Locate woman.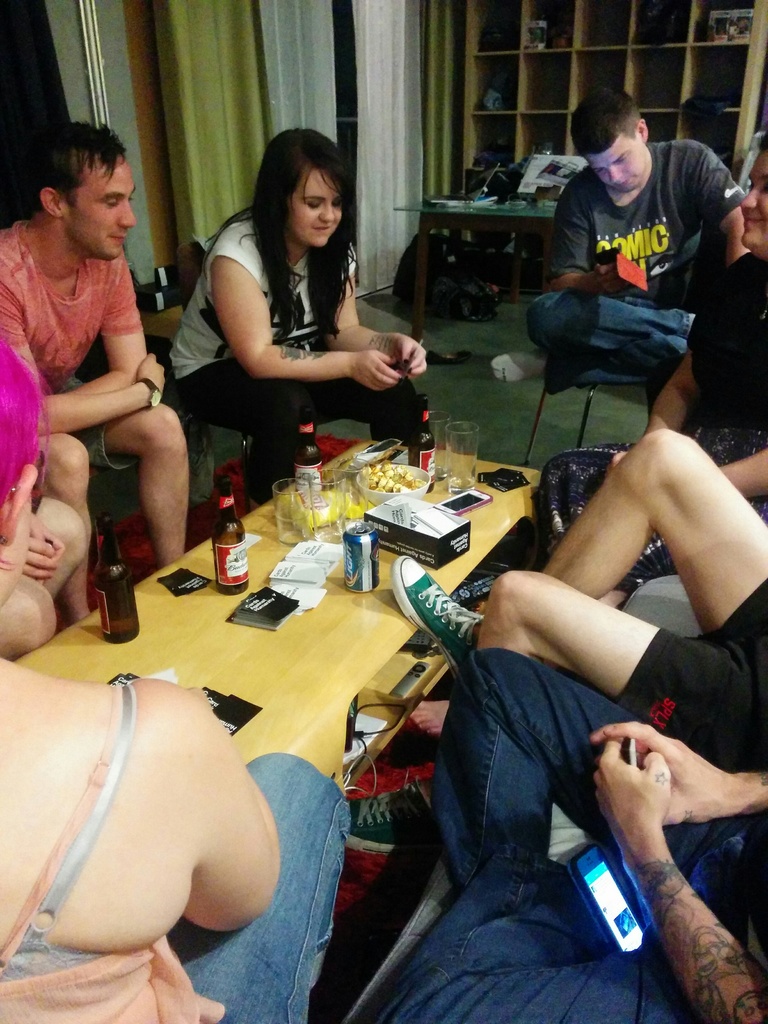
Bounding box: left=163, top=127, right=429, bottom=515.
